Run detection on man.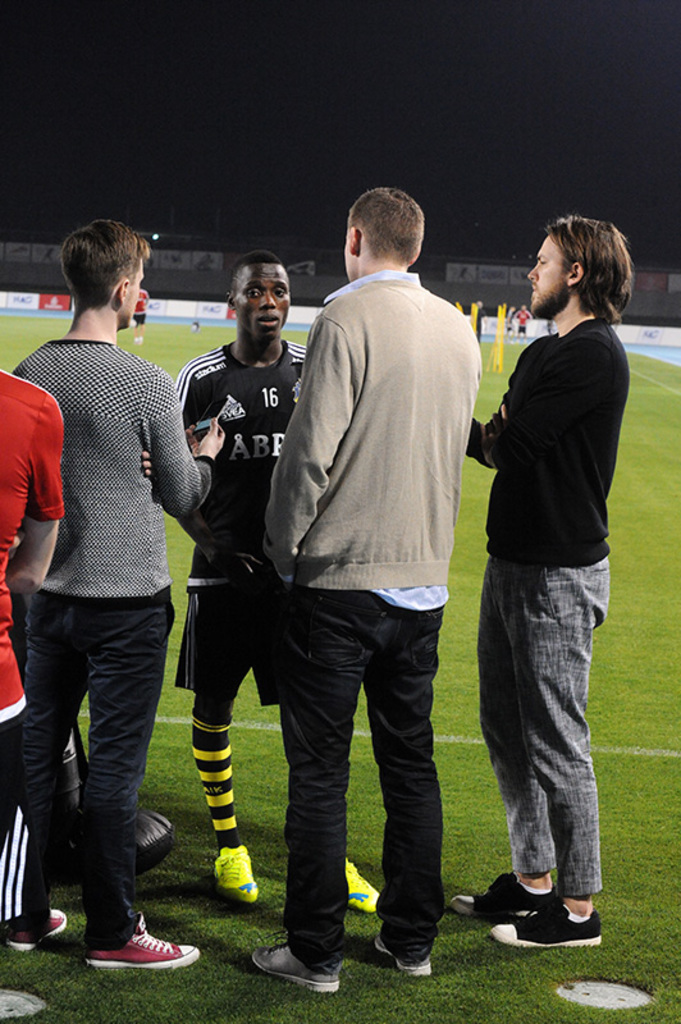
Result: 243, 186, 477, 989.
